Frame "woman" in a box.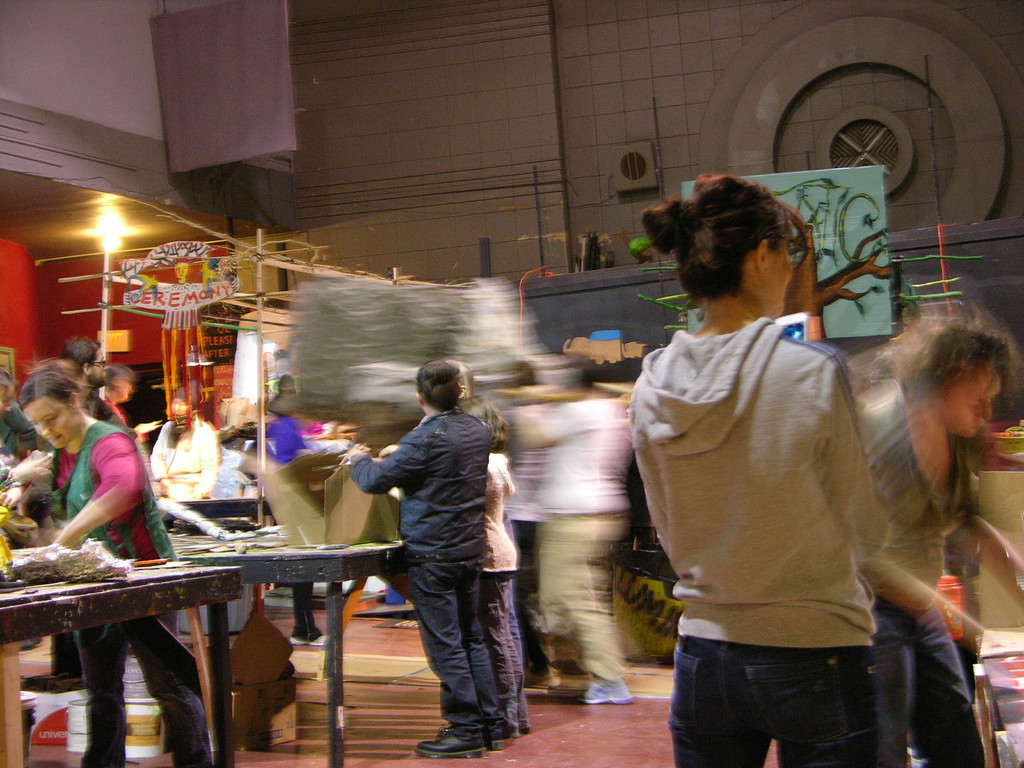
{"left": 344, "top": 356, "right": 510, "bottom": 763}.
